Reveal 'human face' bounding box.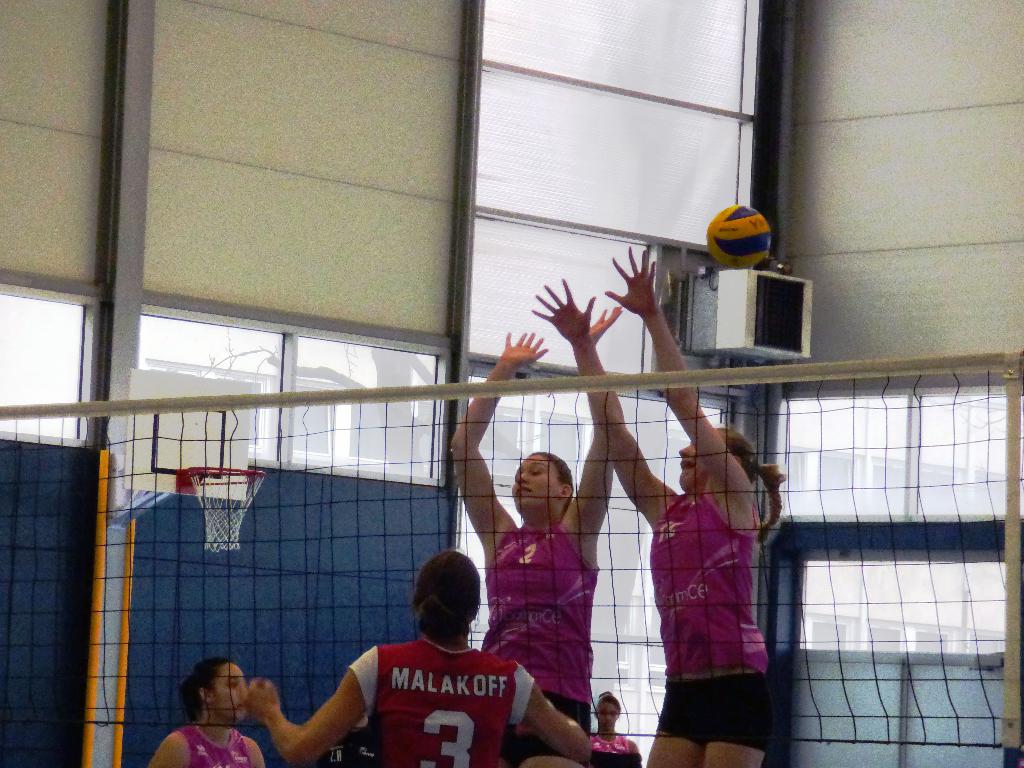
Revealed: <box>680,447,700,490</box>.
